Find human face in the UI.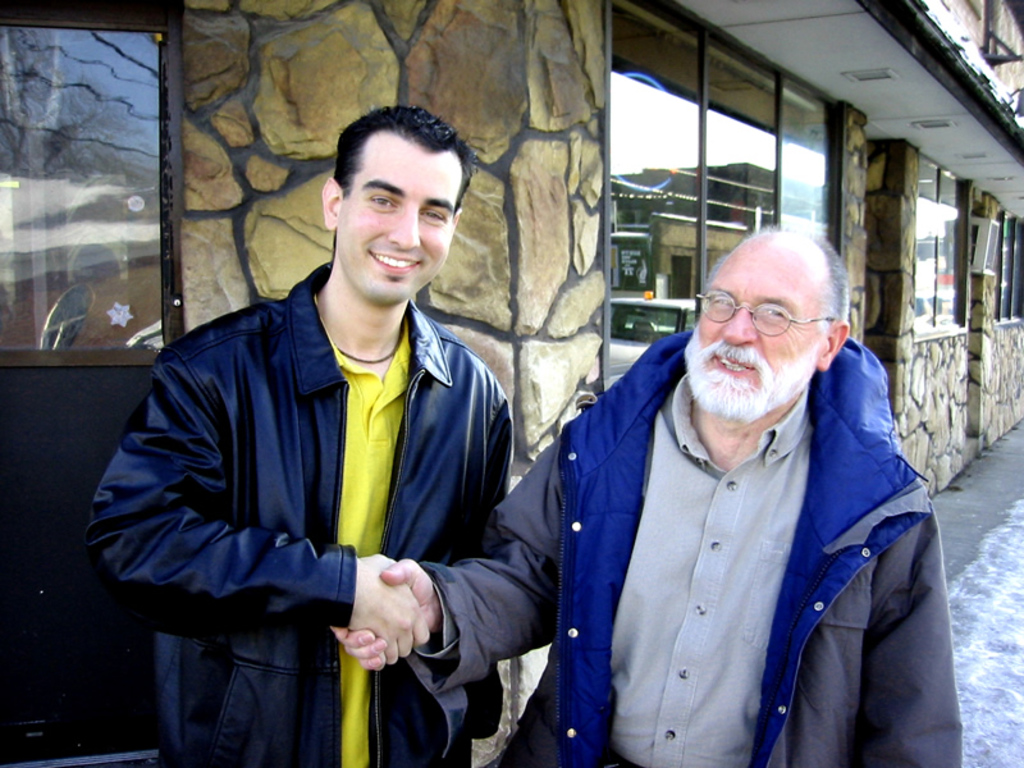
UI element at [left=334, top=154, right=460, bottom=305].
